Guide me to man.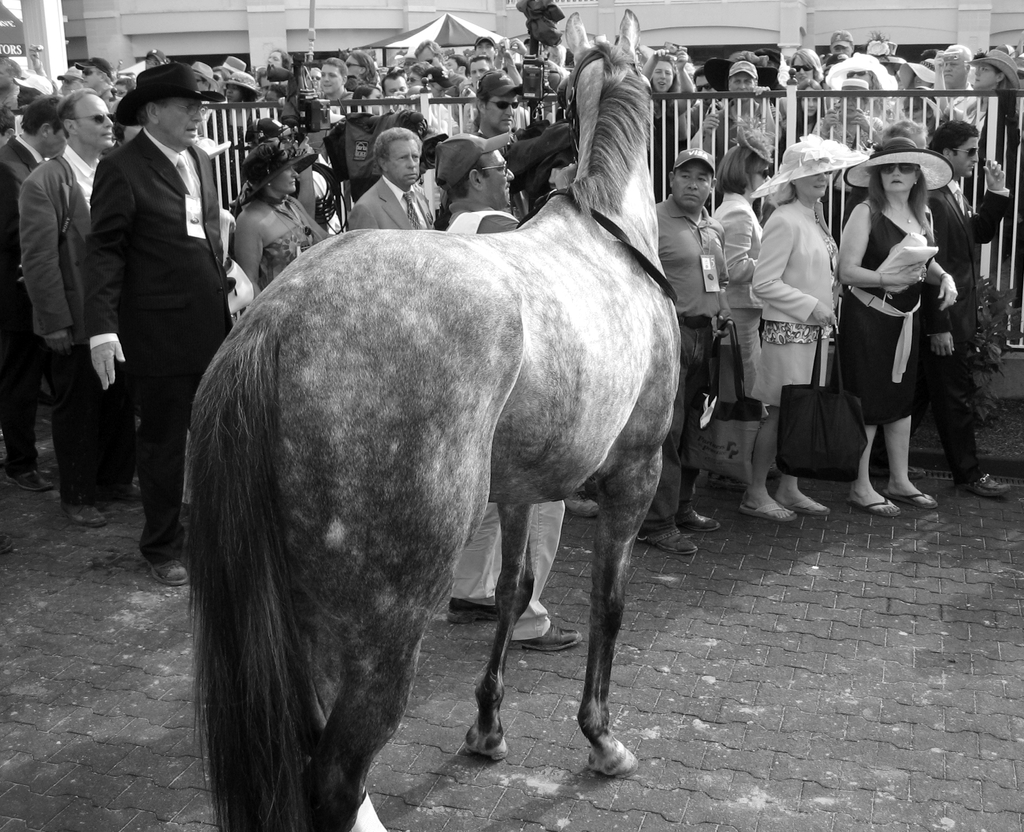
Guidance: Rect(442, 54, 463, 75).
